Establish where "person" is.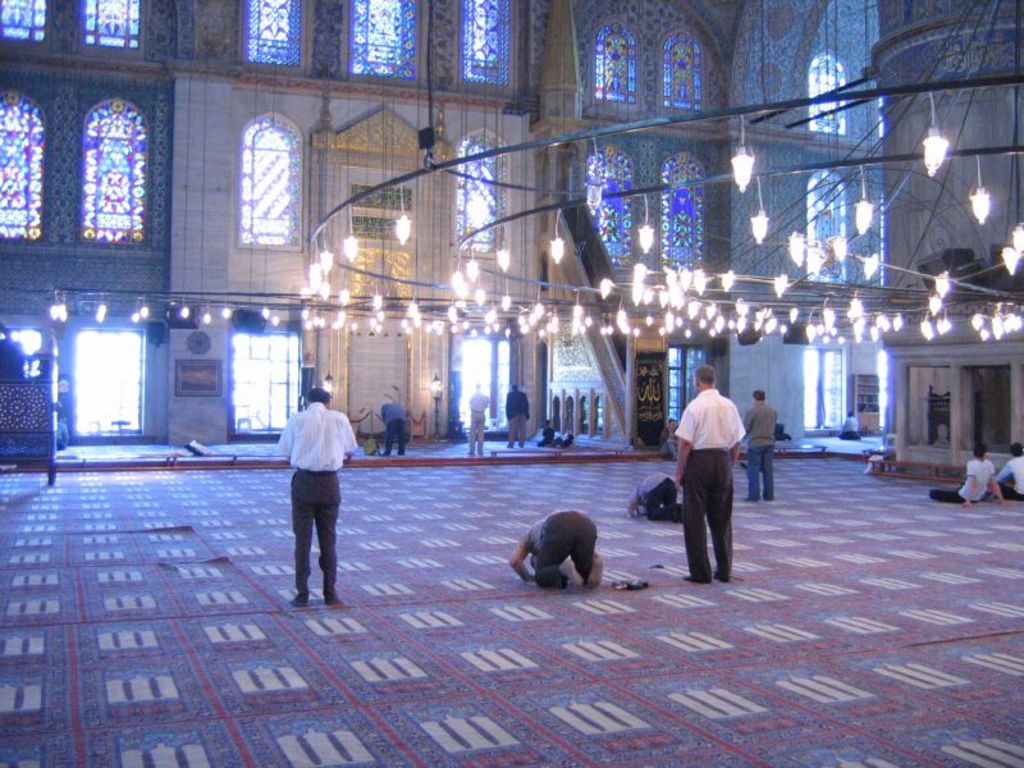
Established at Rect(928, 444, 1004, 513).
